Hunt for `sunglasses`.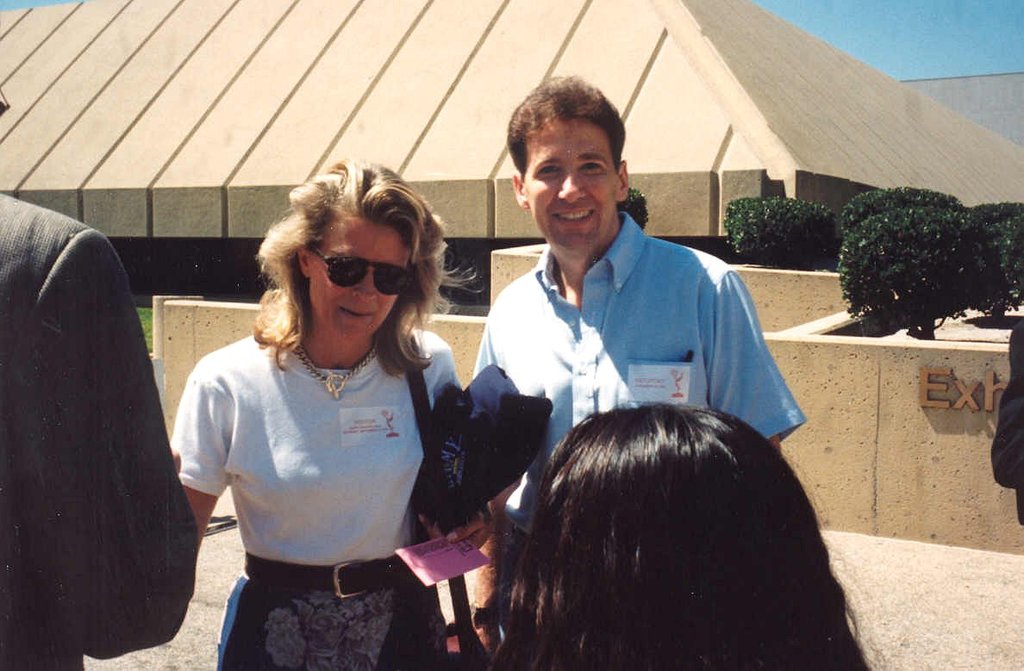
Hunted down at bbox=[306, 243, 412, 298].
